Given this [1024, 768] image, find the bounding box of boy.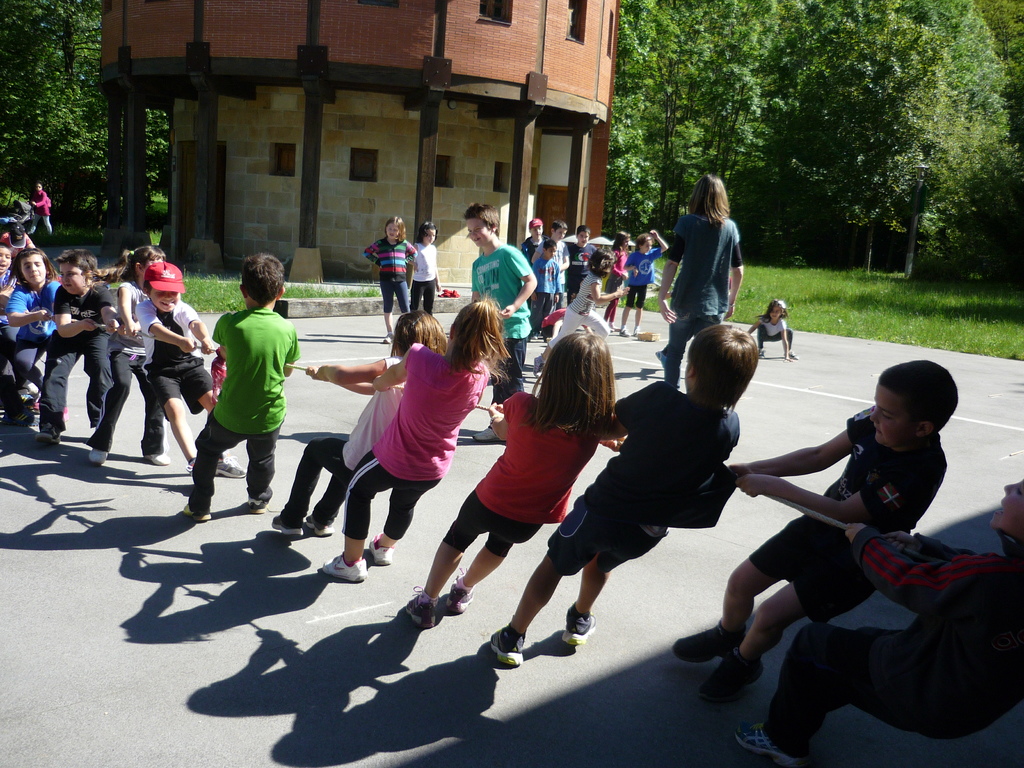
(38, 252, 118, 444).
